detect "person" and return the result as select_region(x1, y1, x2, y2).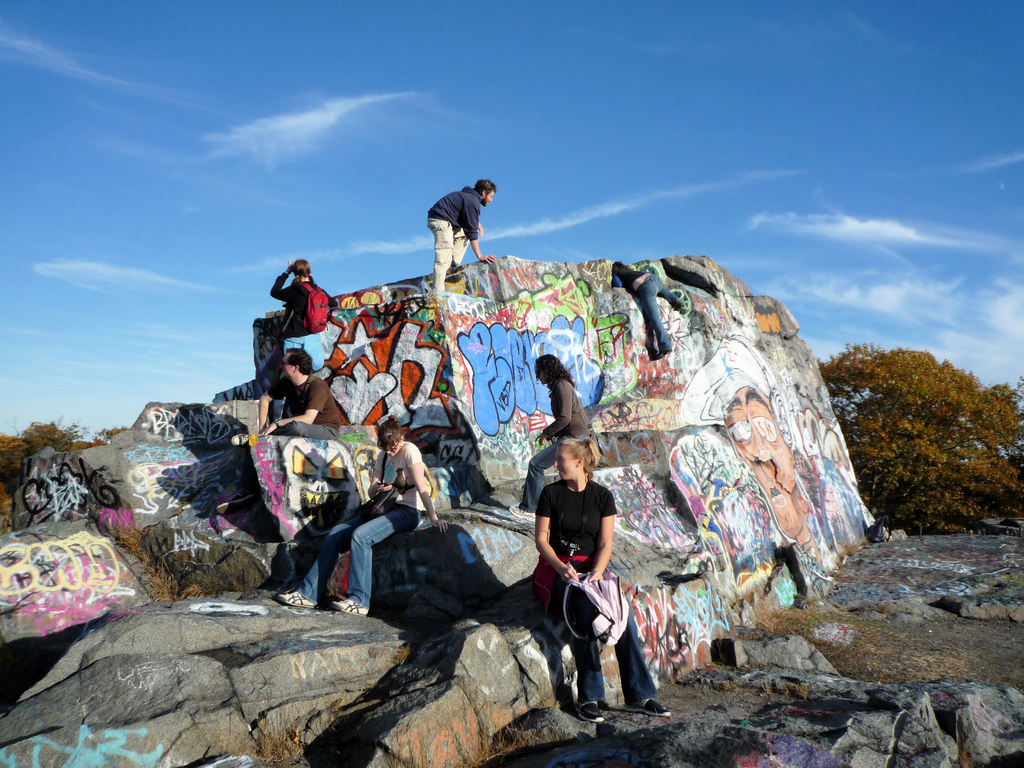
select_region(533, 415, 629, 725).
